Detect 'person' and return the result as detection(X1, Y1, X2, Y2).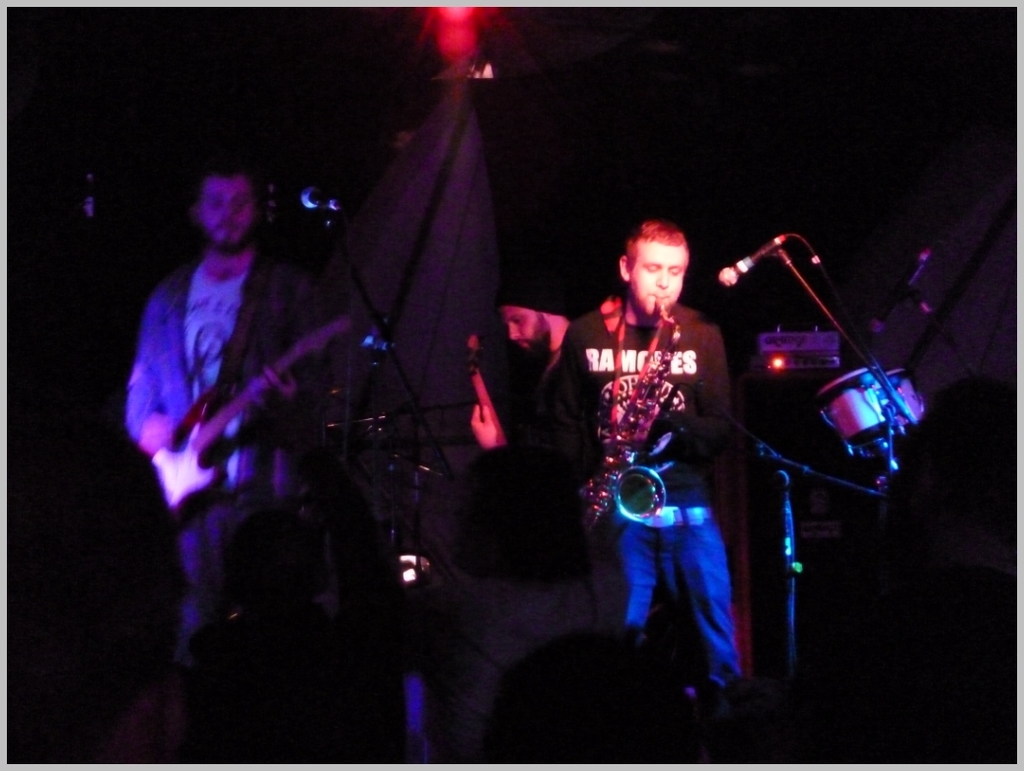
detection(479, 623, 710, 764).
